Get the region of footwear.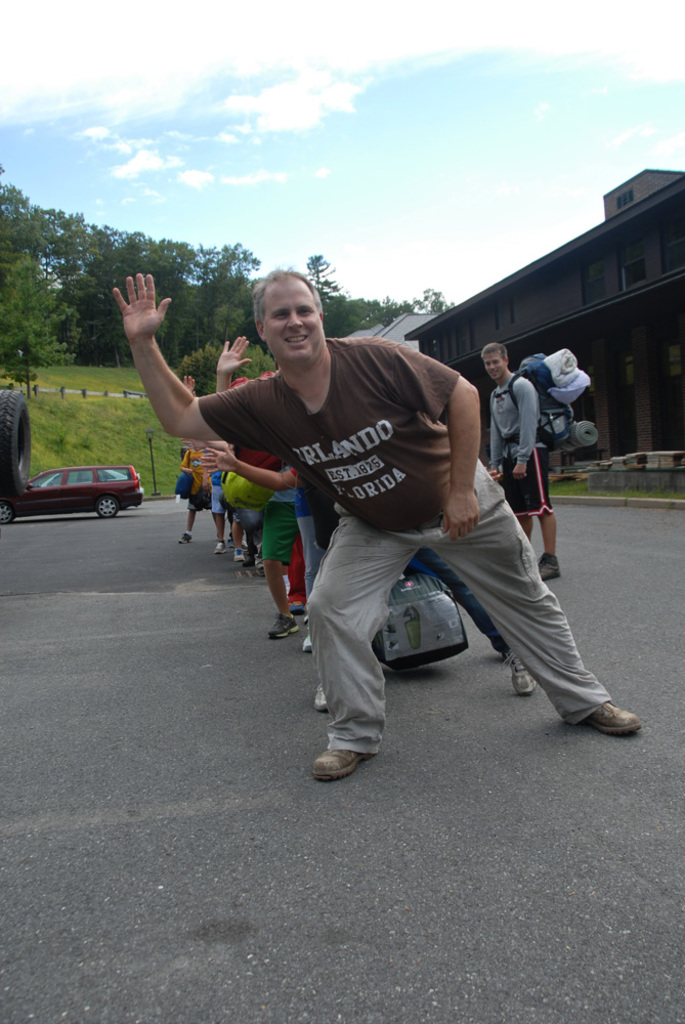
584, 698, 643, 735.
